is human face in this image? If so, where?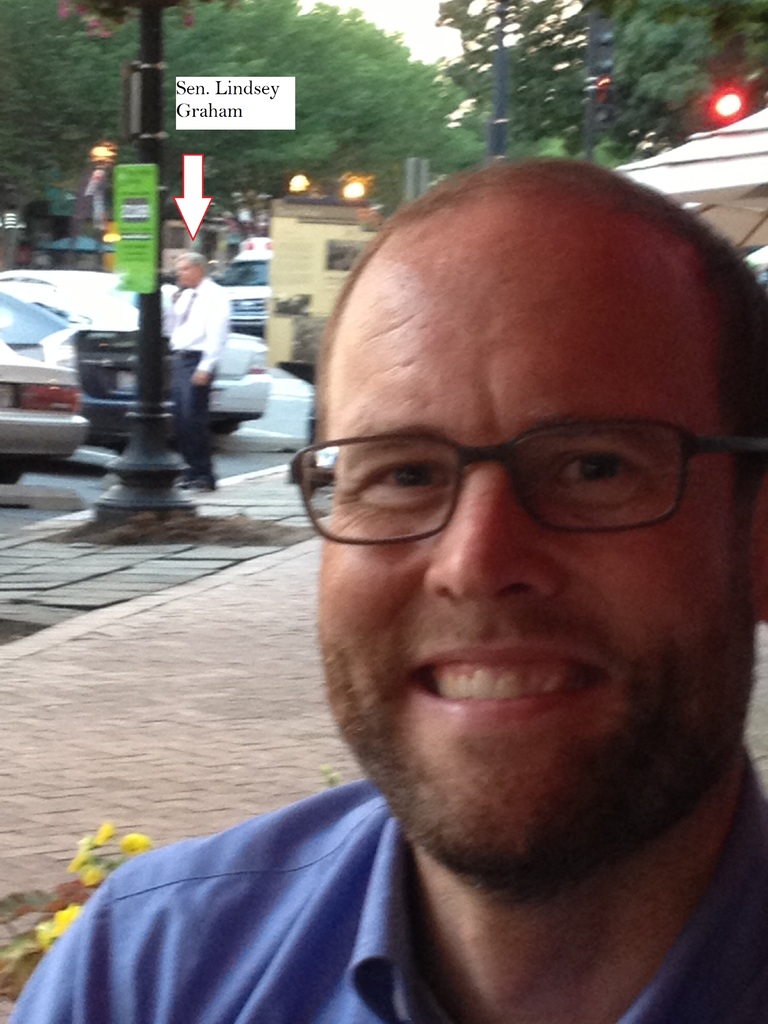
Yes, at <bbox>314, 221, 755, 874</bbox>.
